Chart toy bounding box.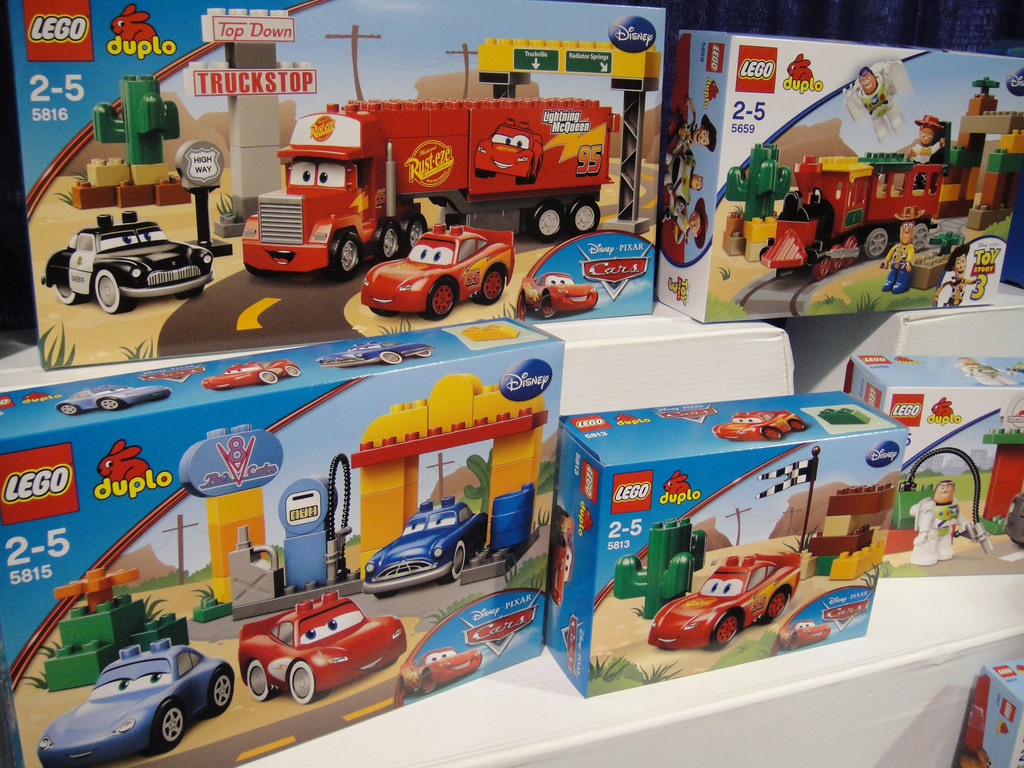
Charted: 398:644:481:698.
